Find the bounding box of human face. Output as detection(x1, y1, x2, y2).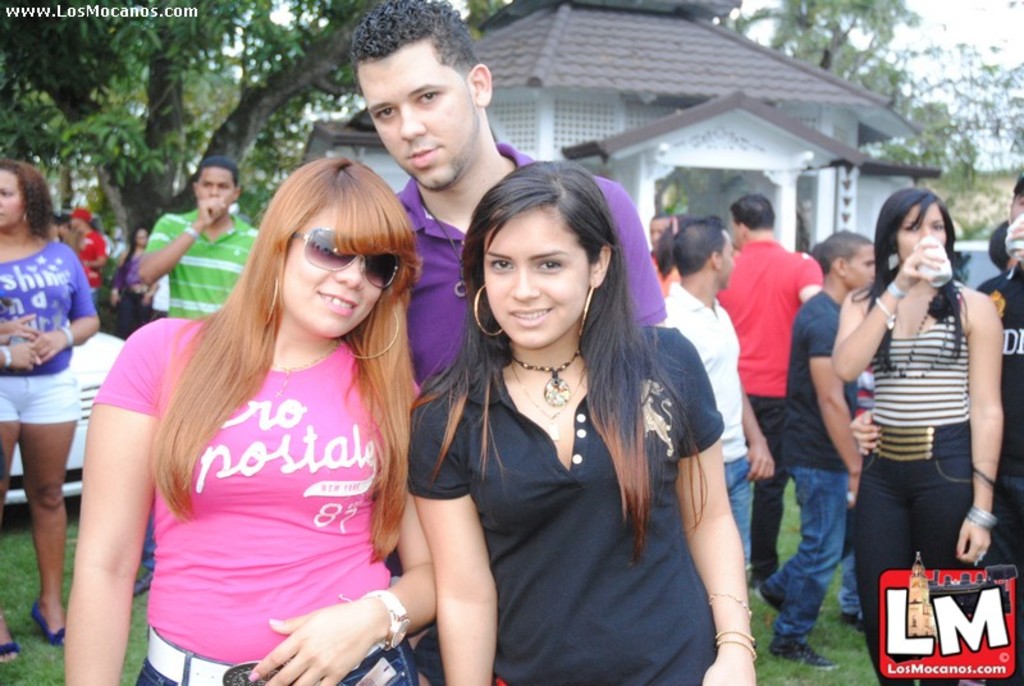
detection(355, 47, 477, 187).
